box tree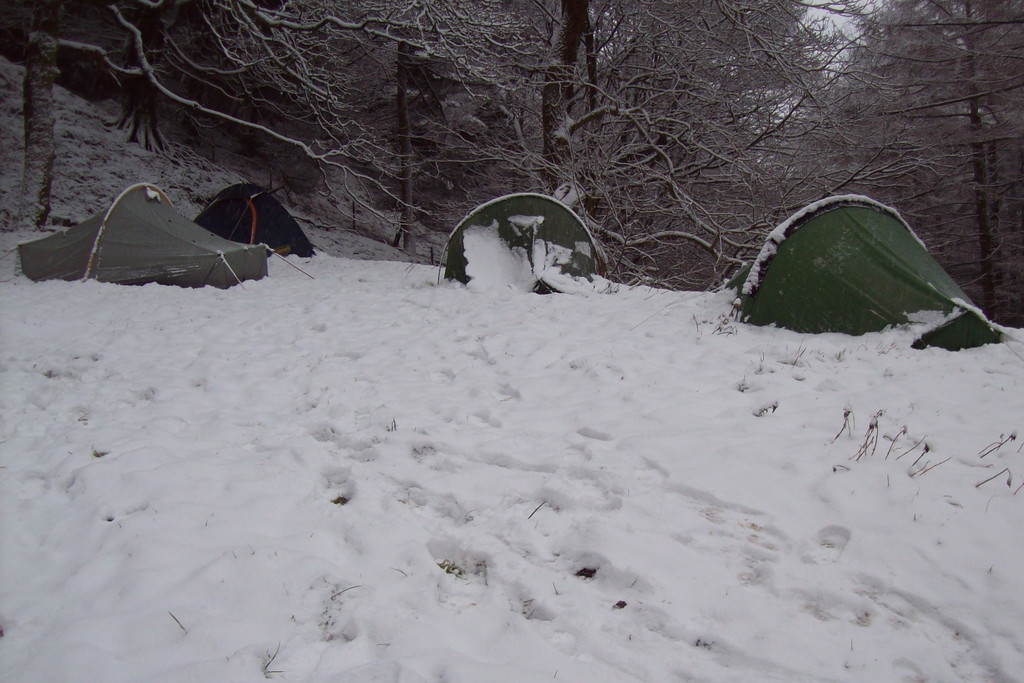
rect(867, 0, 1023, 318)
